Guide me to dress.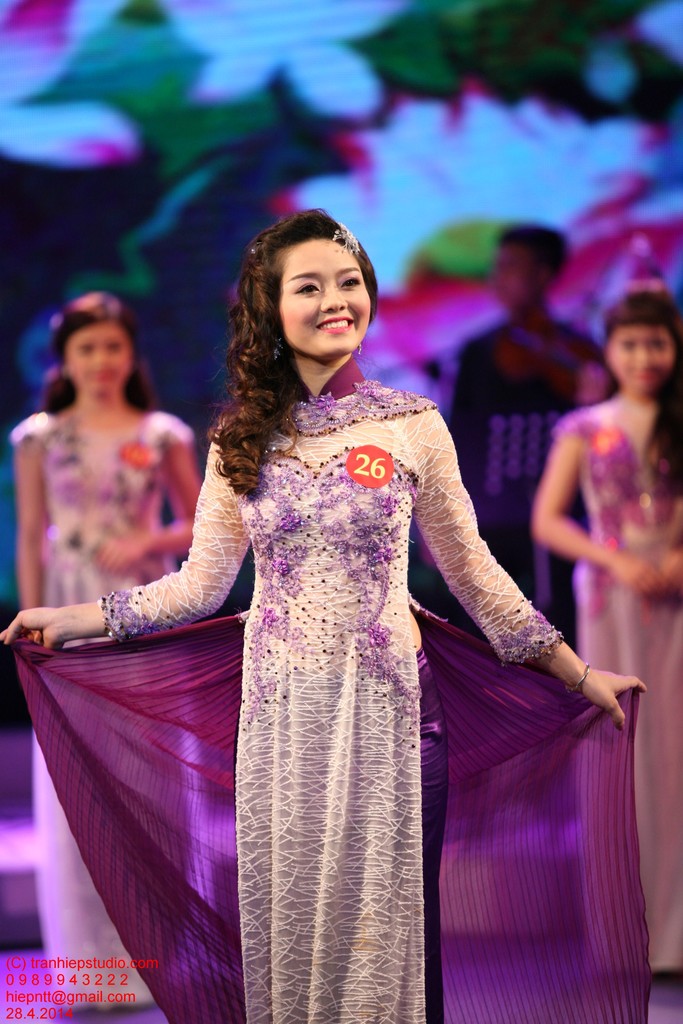
Guidance: (x1=17, y1=356, x2=654, y2=1020).
